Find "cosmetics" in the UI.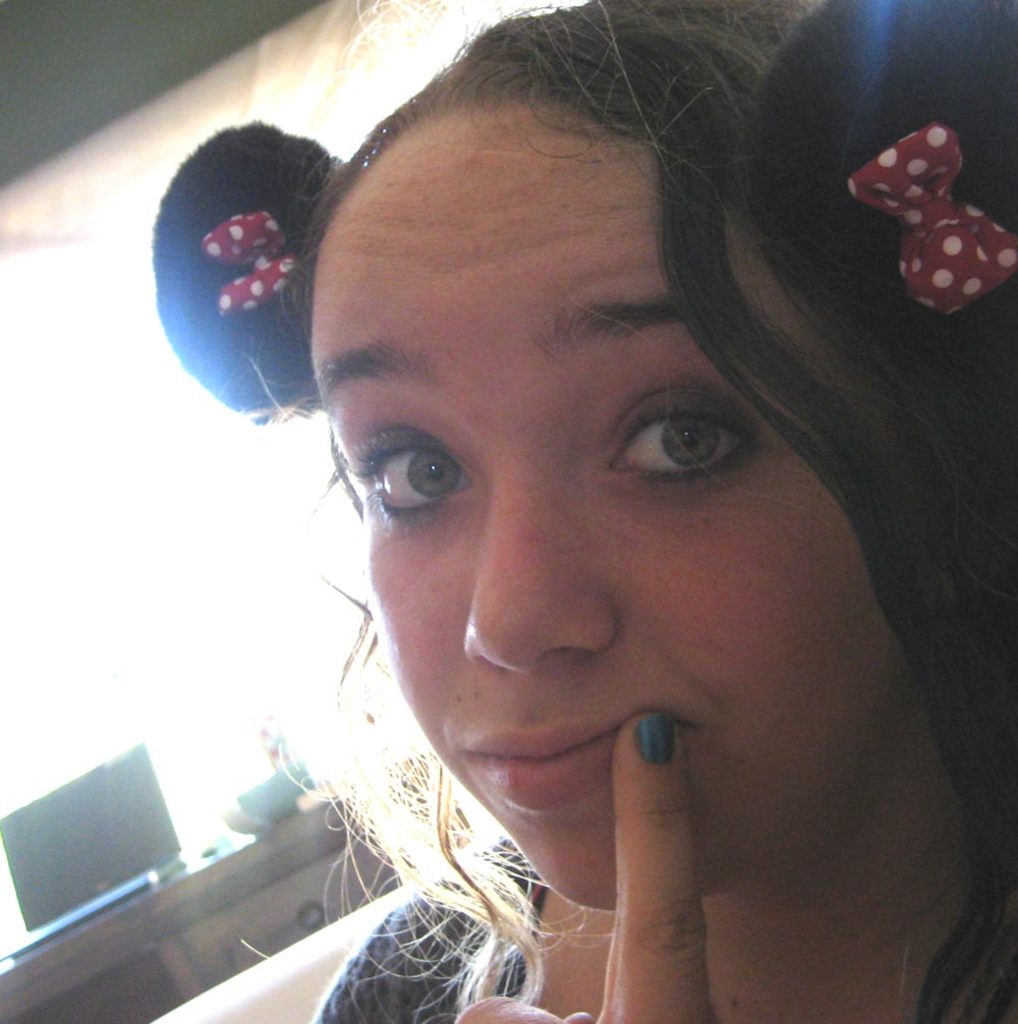
UI element at 638/703/678/760.
